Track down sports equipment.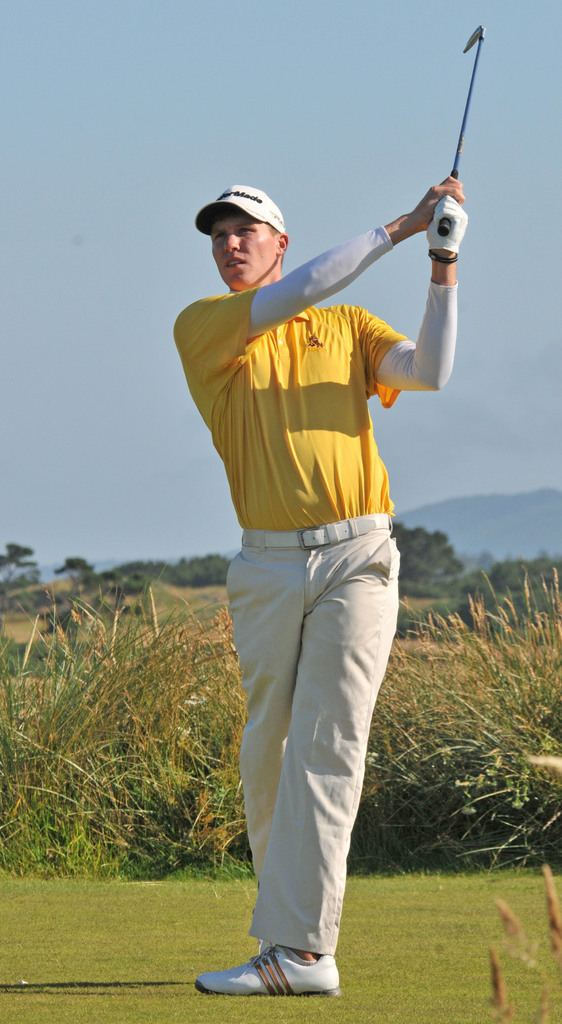
Tracked to [x1=422, y1=196, x2=470, y2=254].
